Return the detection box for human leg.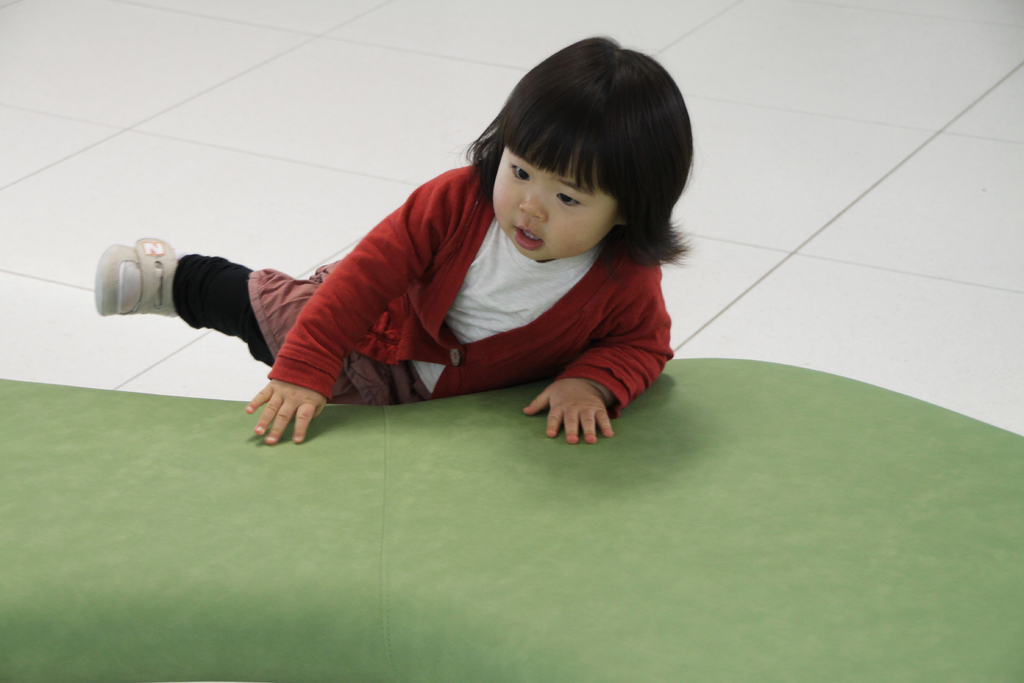
[x1=88, y1=232, x2=350, y2=372].
